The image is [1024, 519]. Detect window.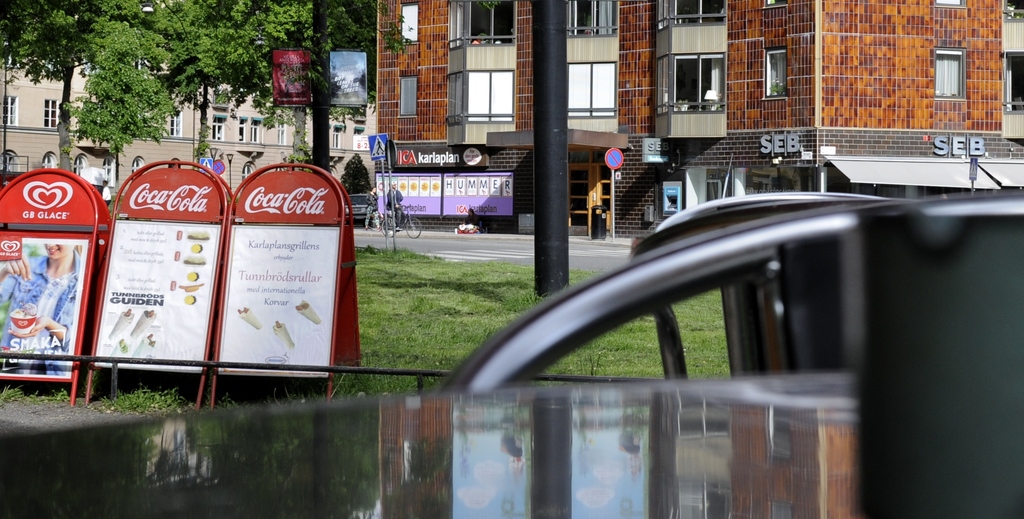
Detection: box=[1000, 0, 1023, 23].
